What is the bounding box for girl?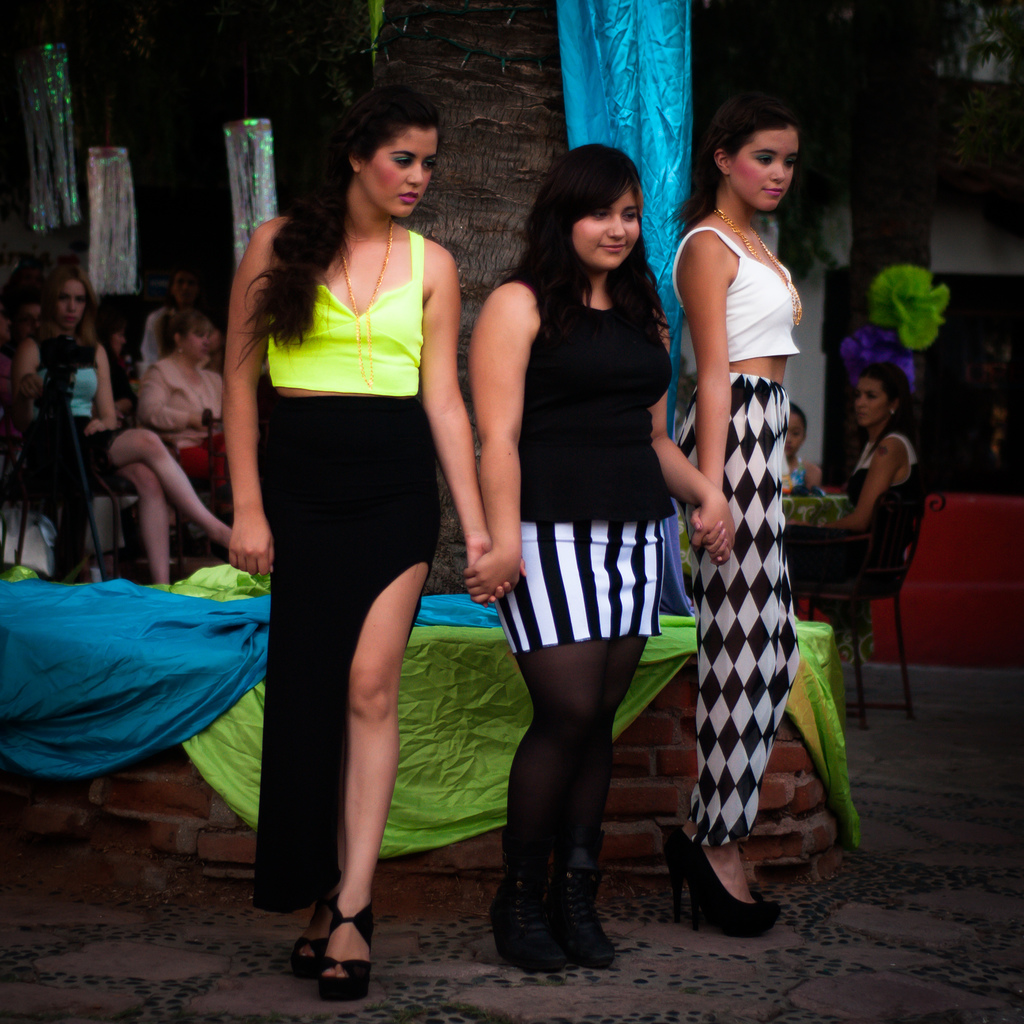
x1=449 y1=132 x2=735 y2=947.
